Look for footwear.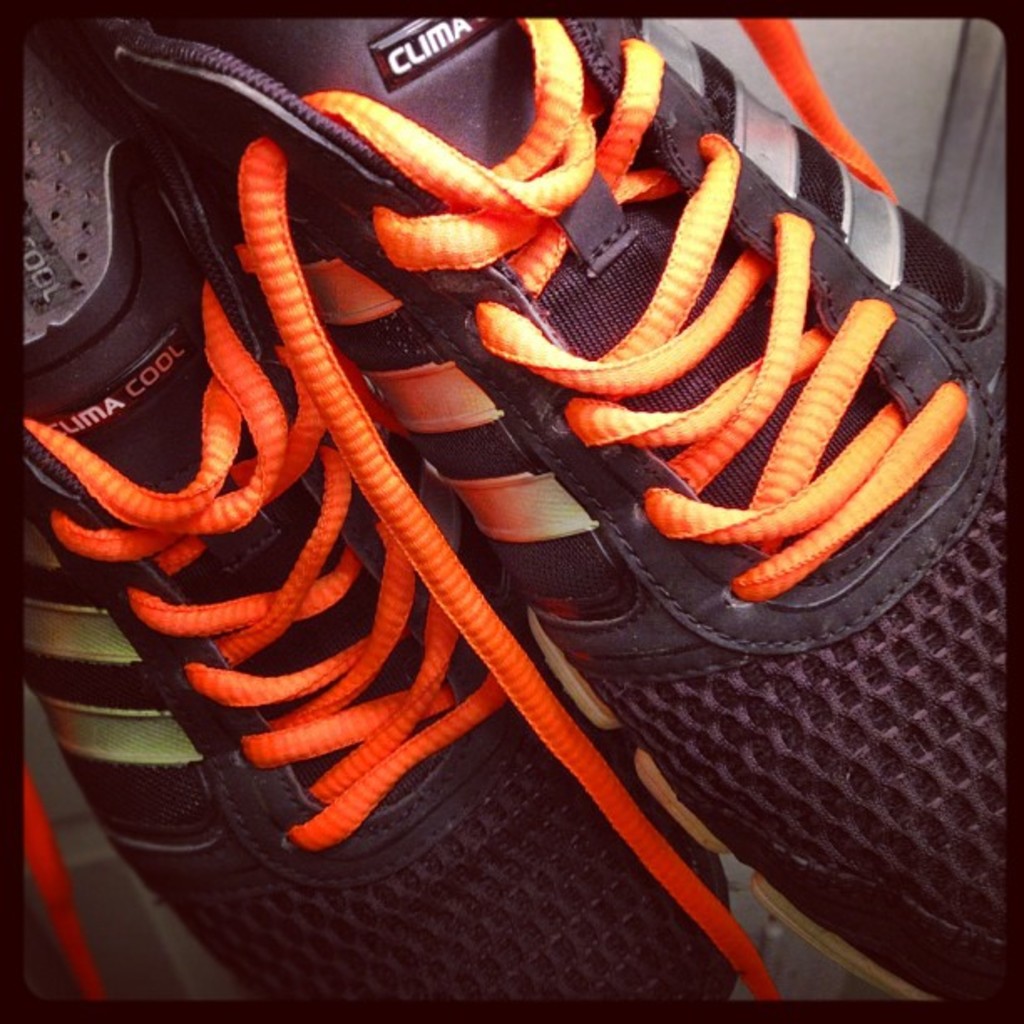
Found: bbox(12, 8, 1014, 1011).
